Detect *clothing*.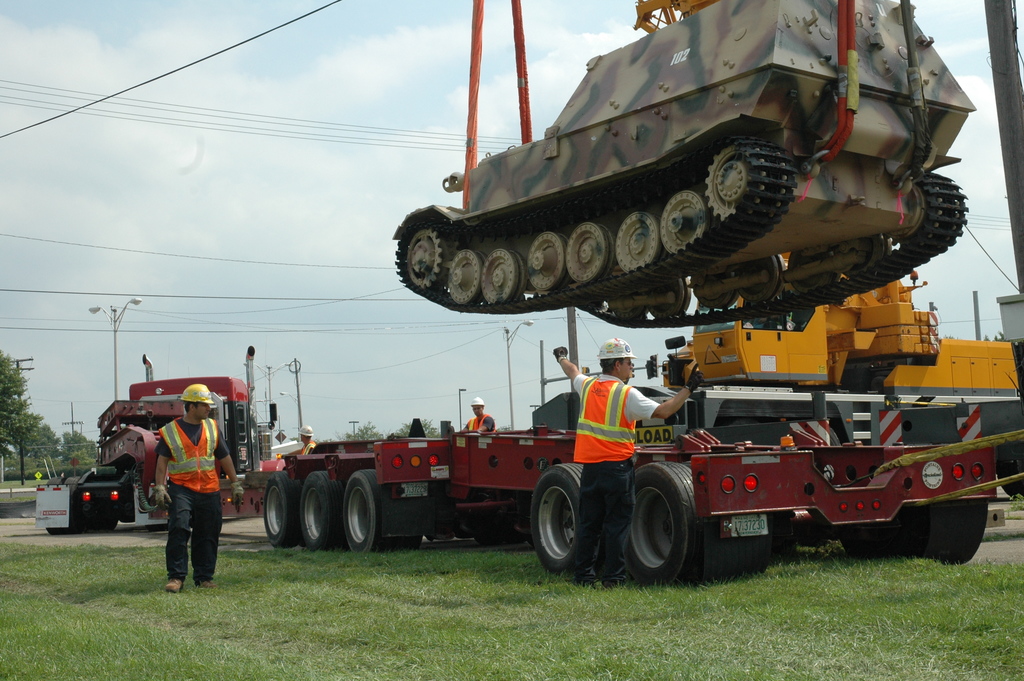
Detected at select_region(143, 387, 223, 599).
